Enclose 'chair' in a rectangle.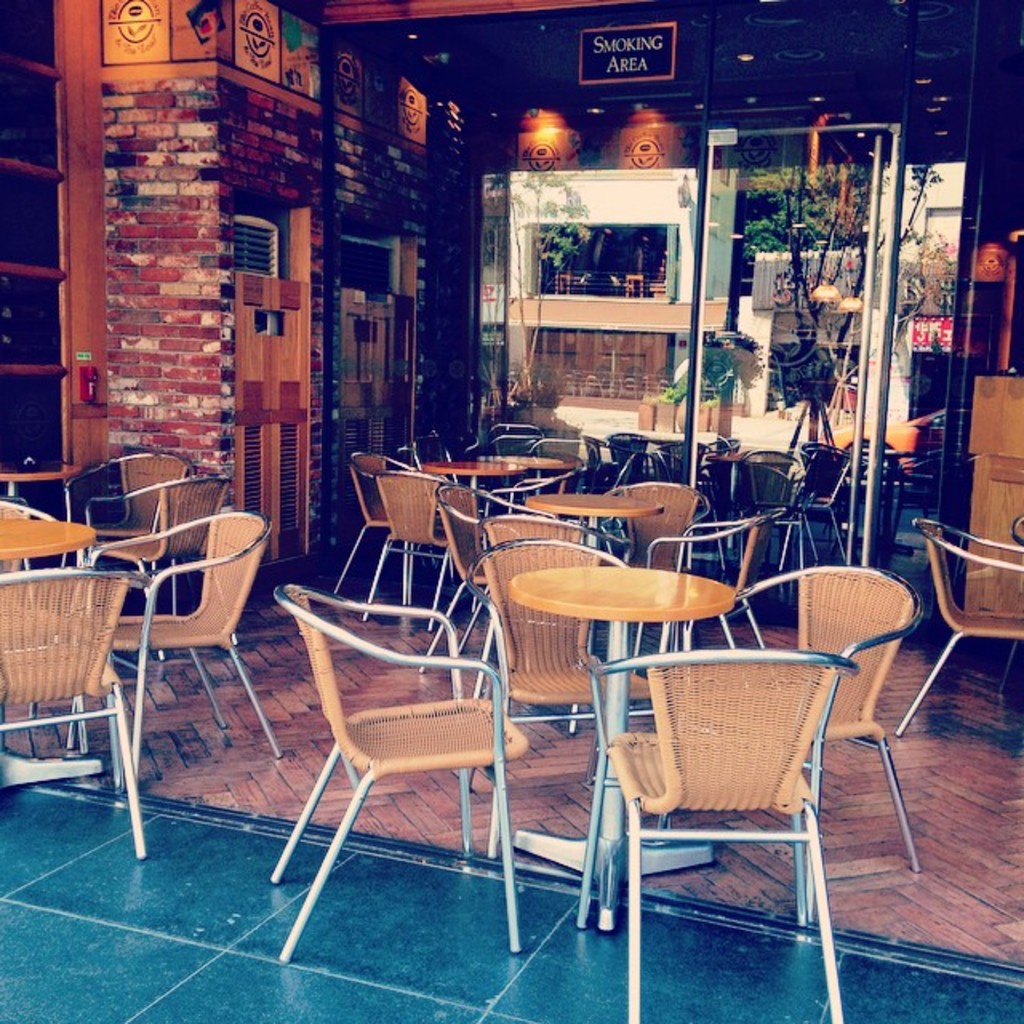
pyautogui.locateOnScreen(1008, 517, 1022, 541).
